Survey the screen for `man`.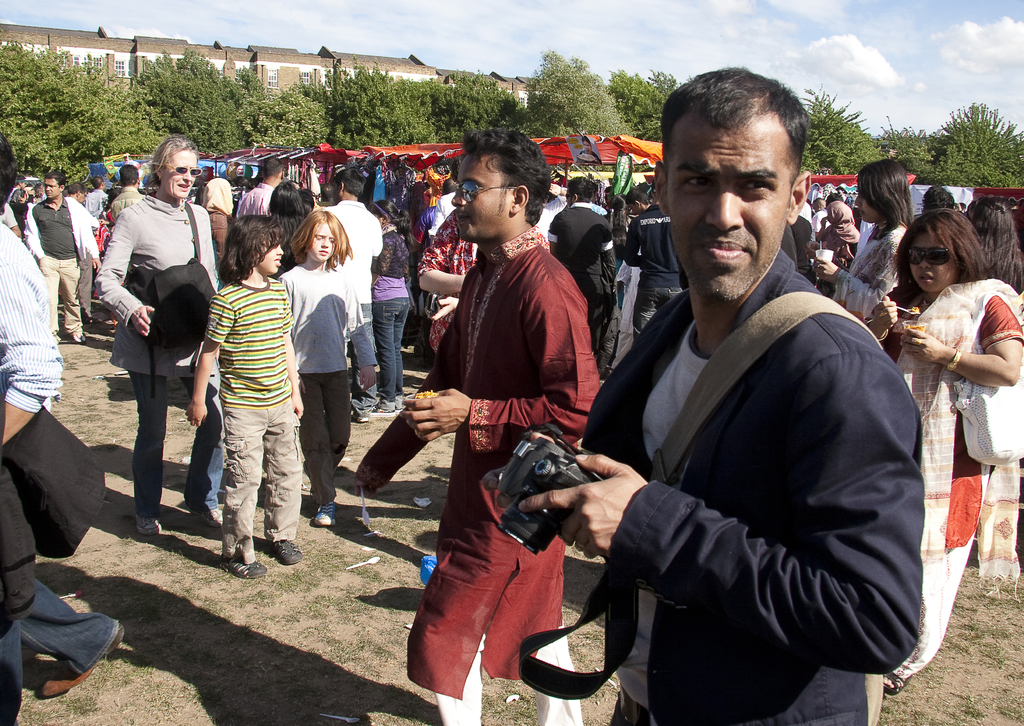
Survey found: <region>559, 94, 940, 725</region>.
